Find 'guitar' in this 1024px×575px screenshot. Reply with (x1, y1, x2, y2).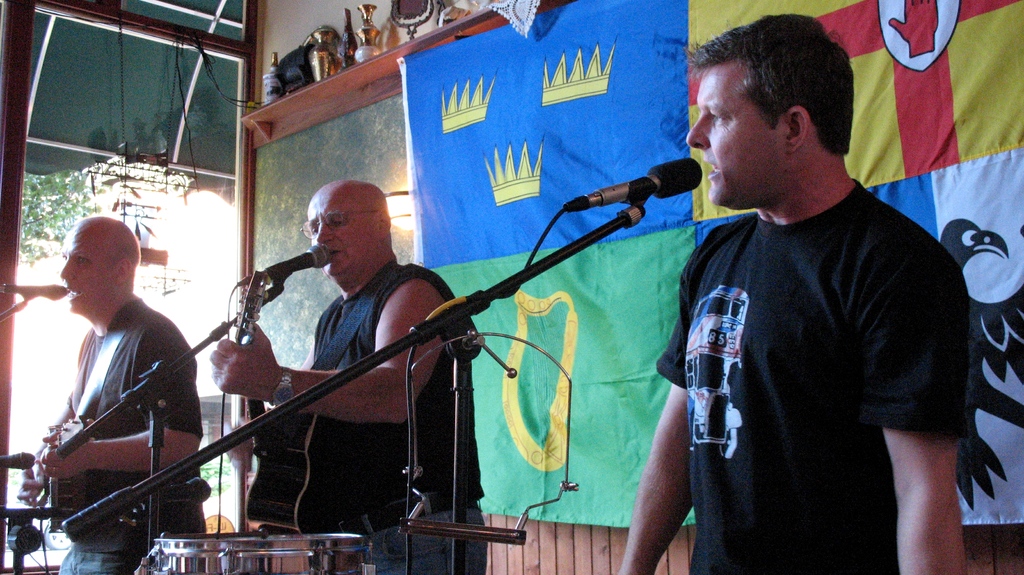
(20, 413, 97, 538).
